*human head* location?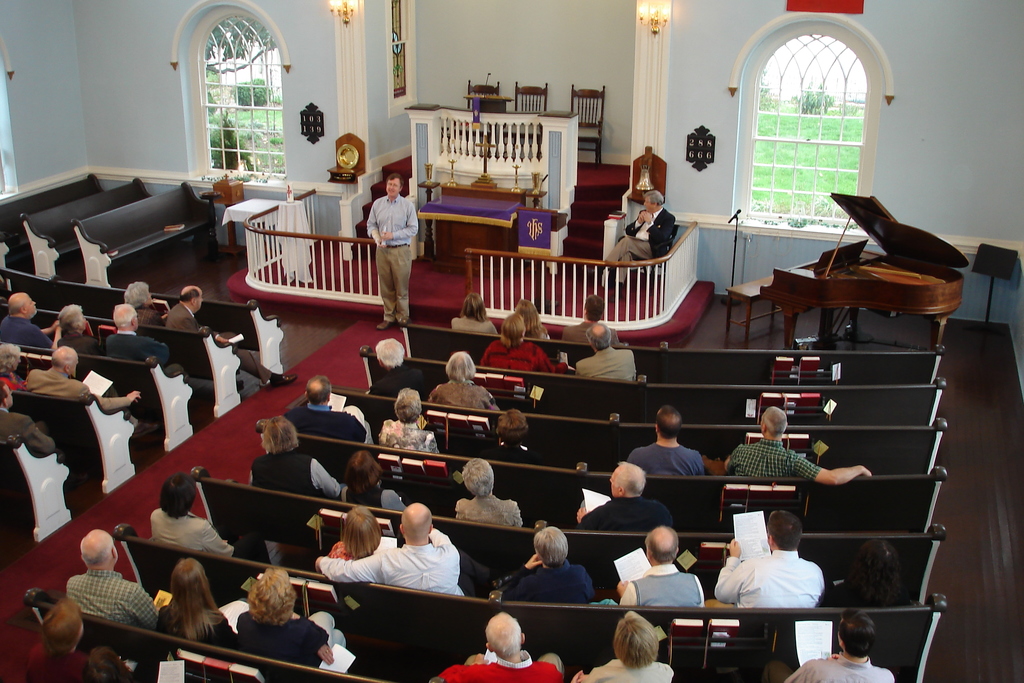
[x1=486, y1=613, x2=527, y2=662]
